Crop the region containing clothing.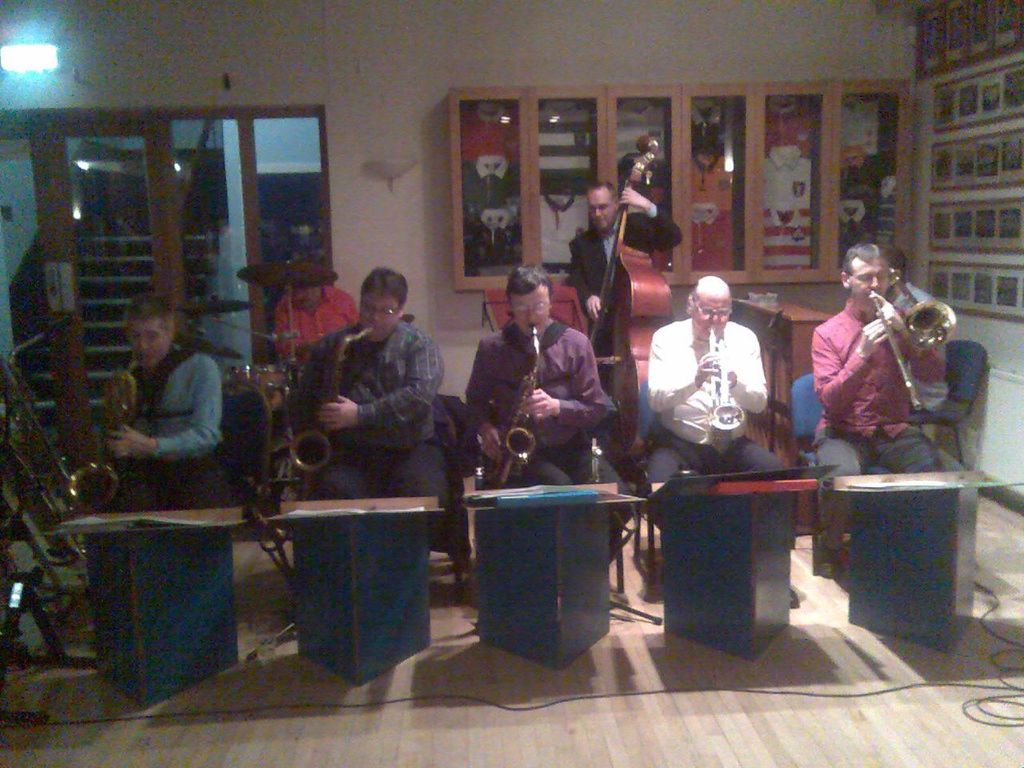
Crop region: {"x1": 567, "y1": 202, "x2": 684, "y2": 386}.
